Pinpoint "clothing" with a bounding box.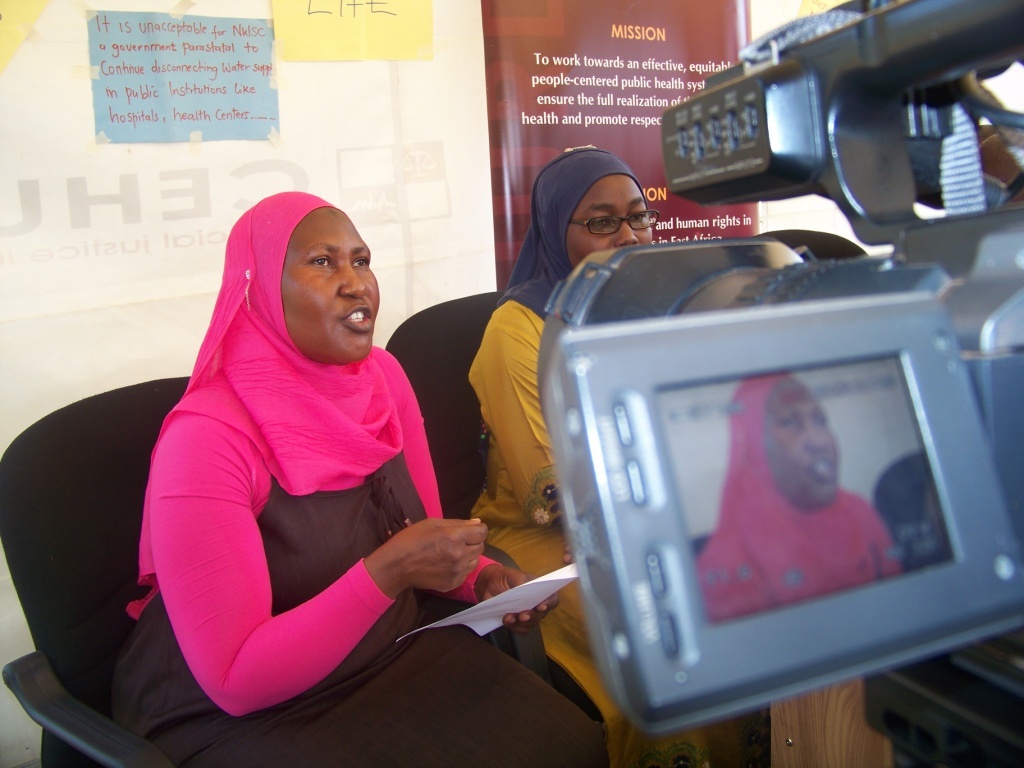
476,147,880,767.
